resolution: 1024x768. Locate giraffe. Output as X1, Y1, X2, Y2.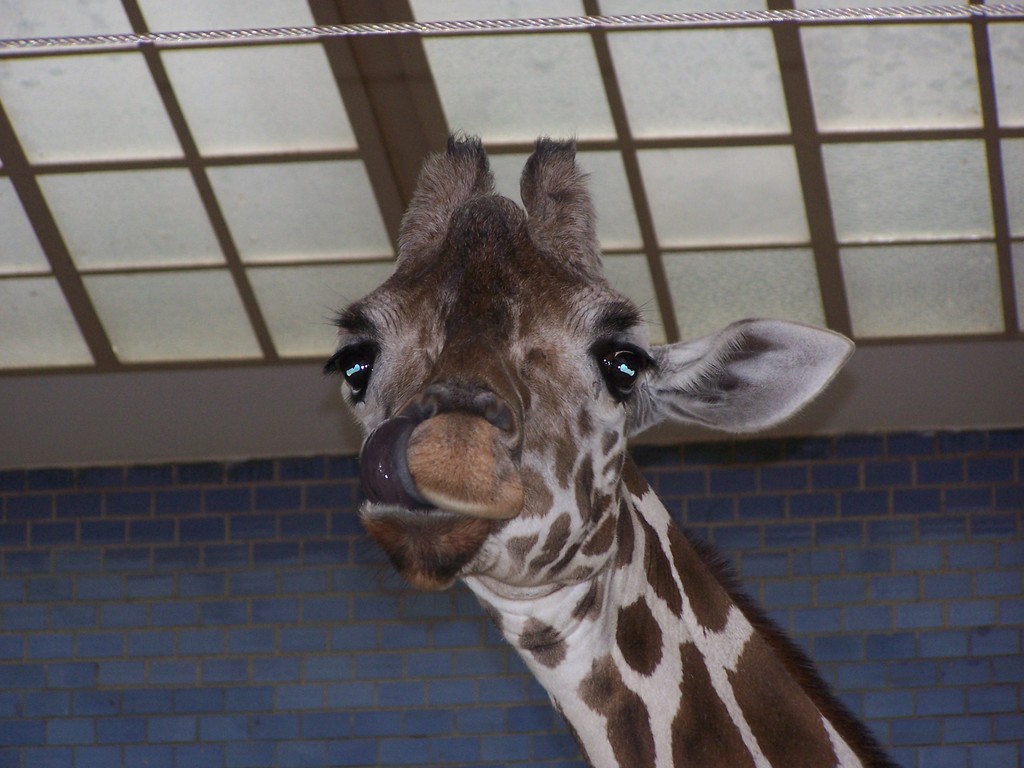
315, 127, 905, 767.
